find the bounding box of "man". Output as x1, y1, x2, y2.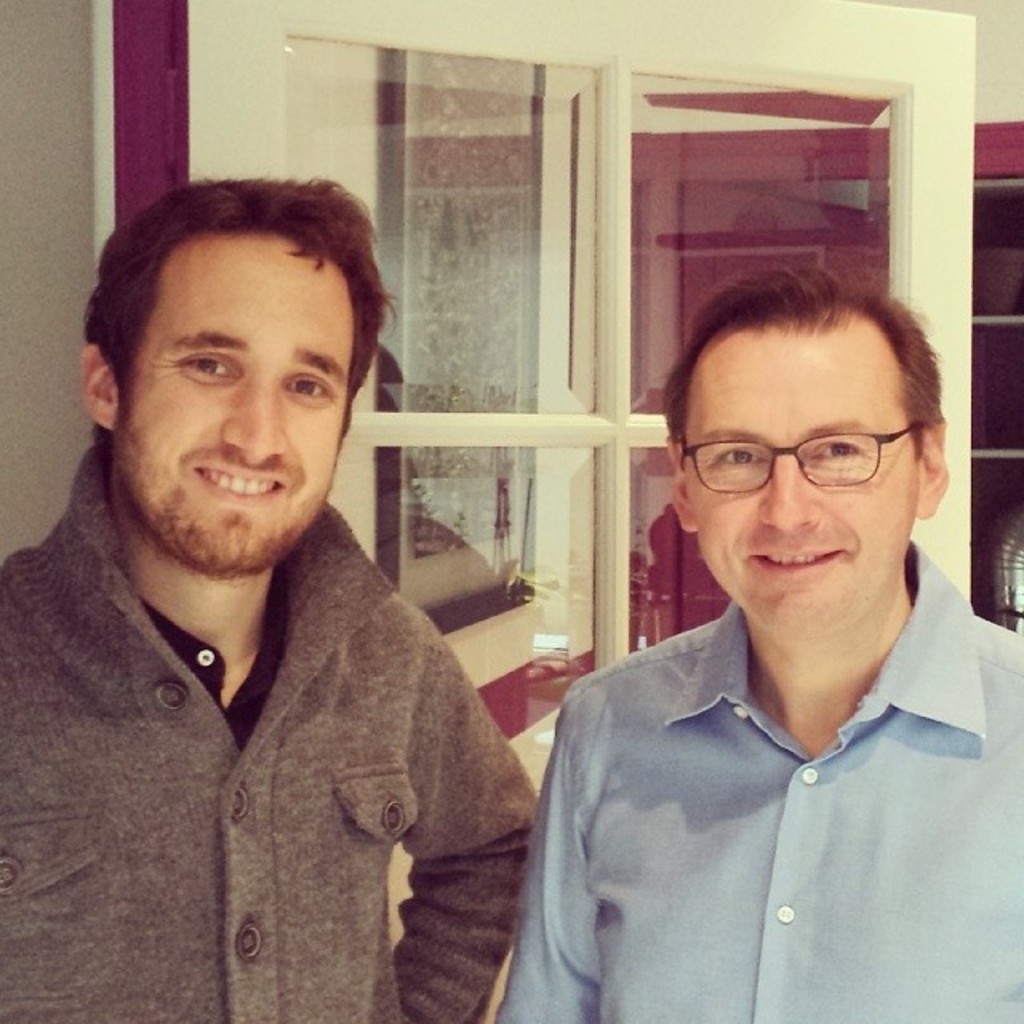
501, 266, 1022, 1022.
